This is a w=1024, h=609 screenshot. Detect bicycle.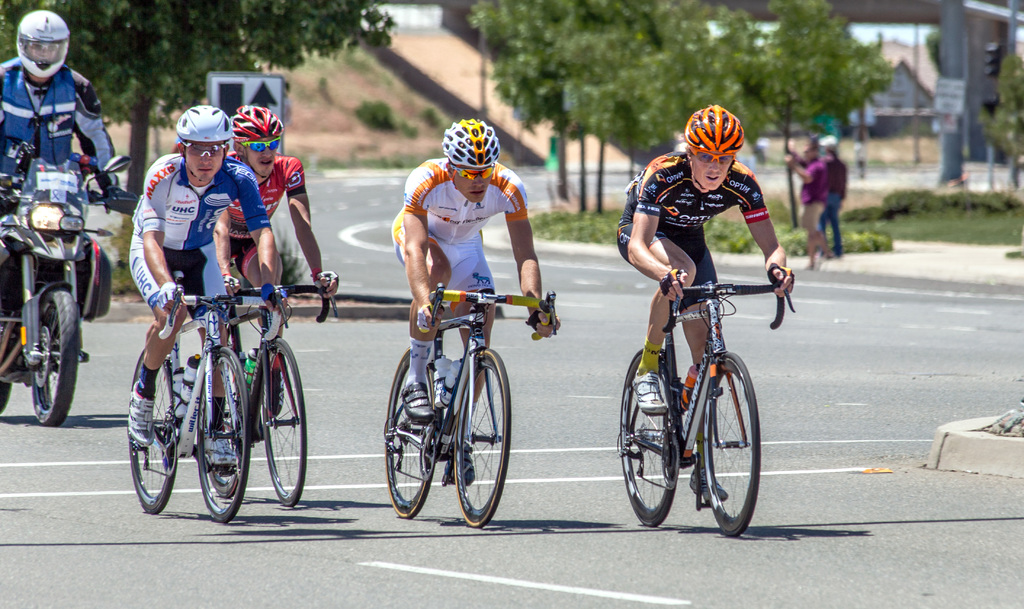
216:253:343:509.
